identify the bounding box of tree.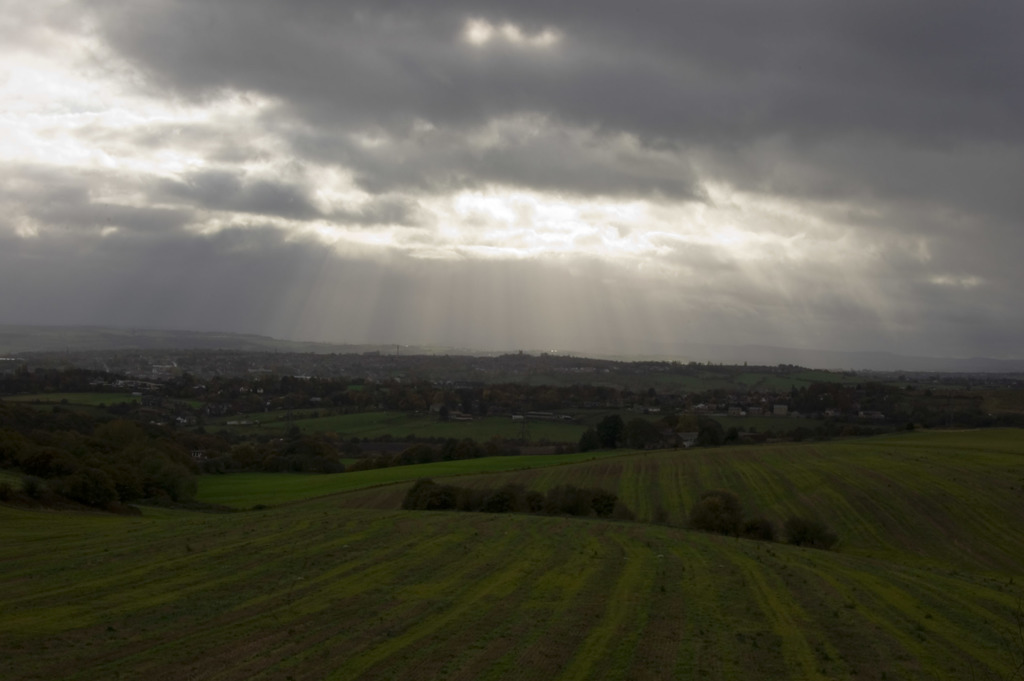
locate(791, 523, 854, 553).
